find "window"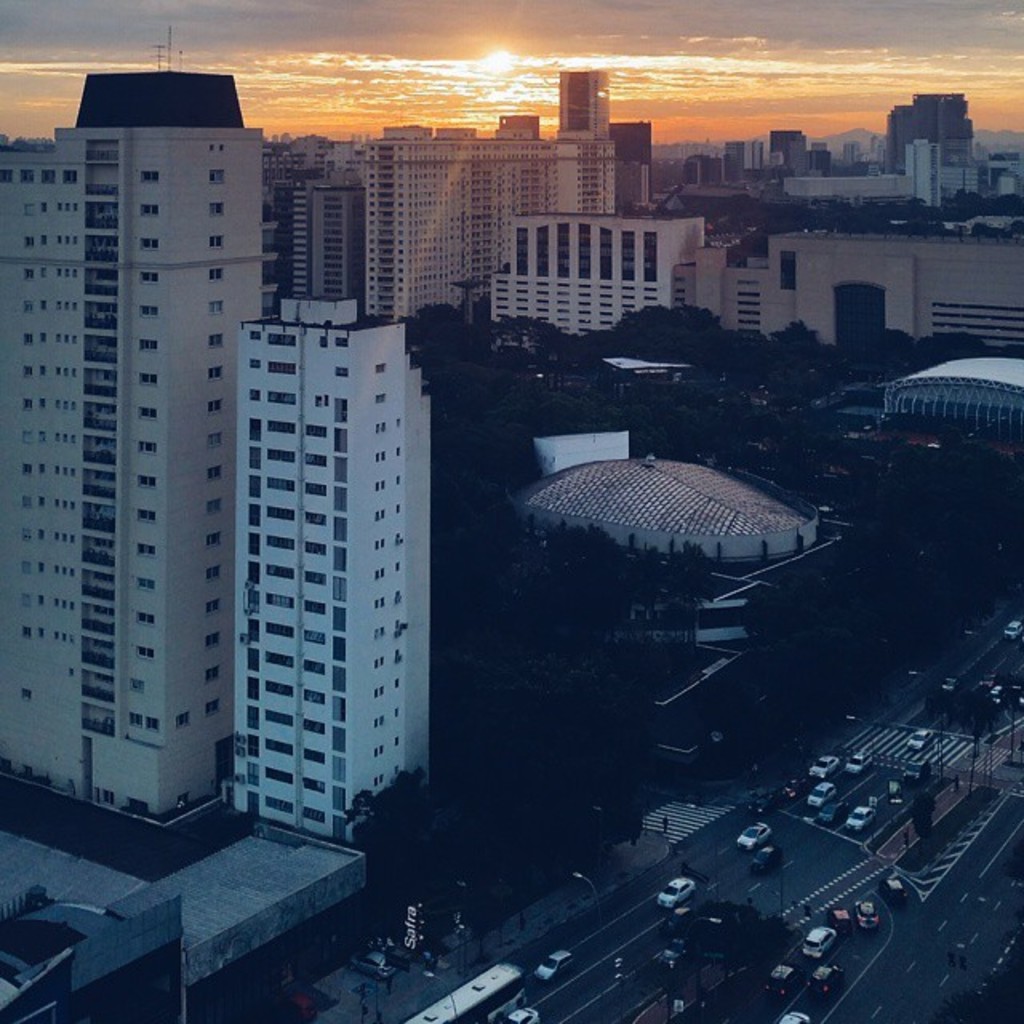
pyautogui.locateOnScreen(778, 251, 795, 291)
